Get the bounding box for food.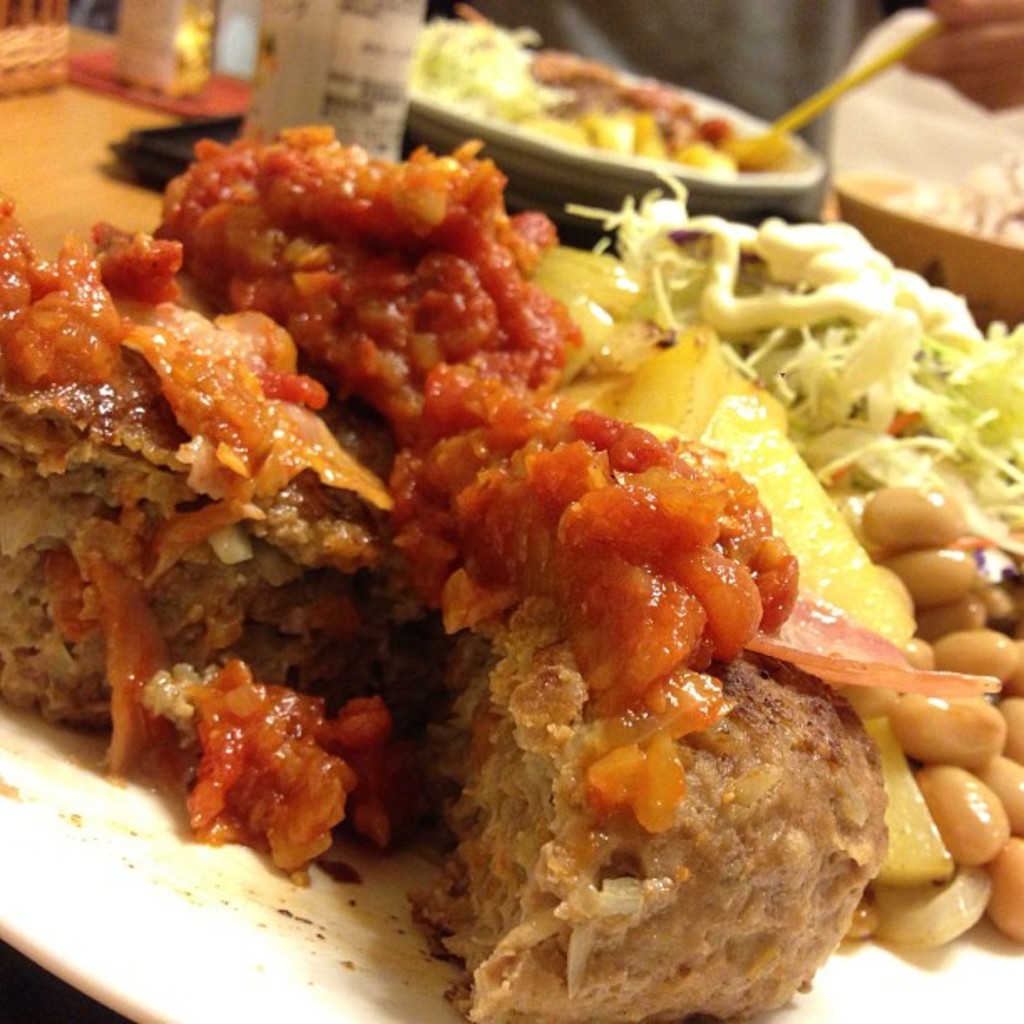
l=2, t=100, r=992, b=1009.
